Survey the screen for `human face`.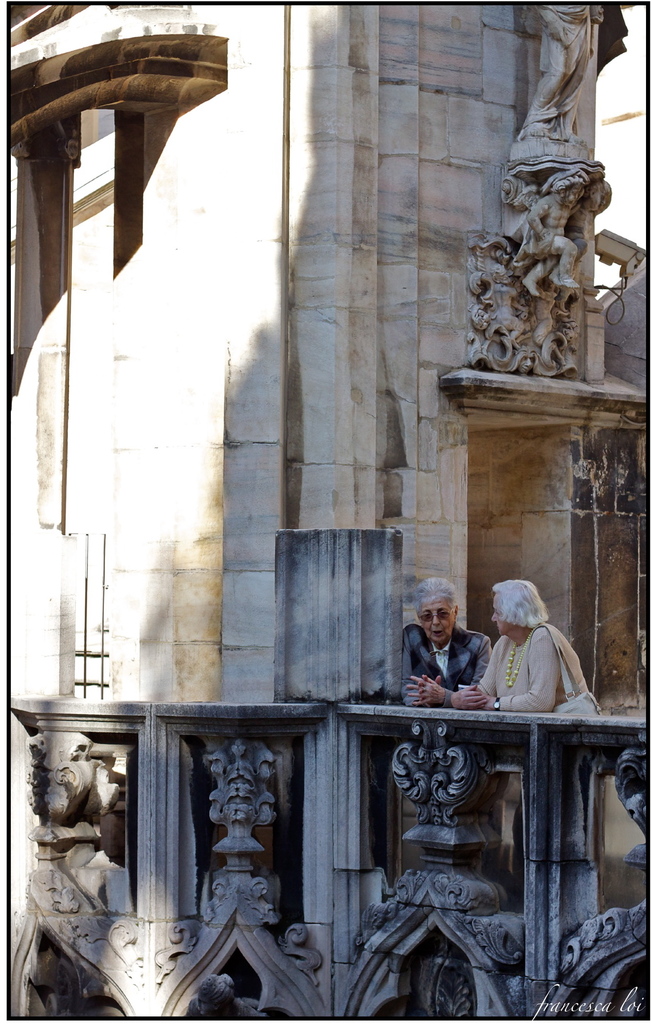
Survey found: box(485, 599, 510, 630).
